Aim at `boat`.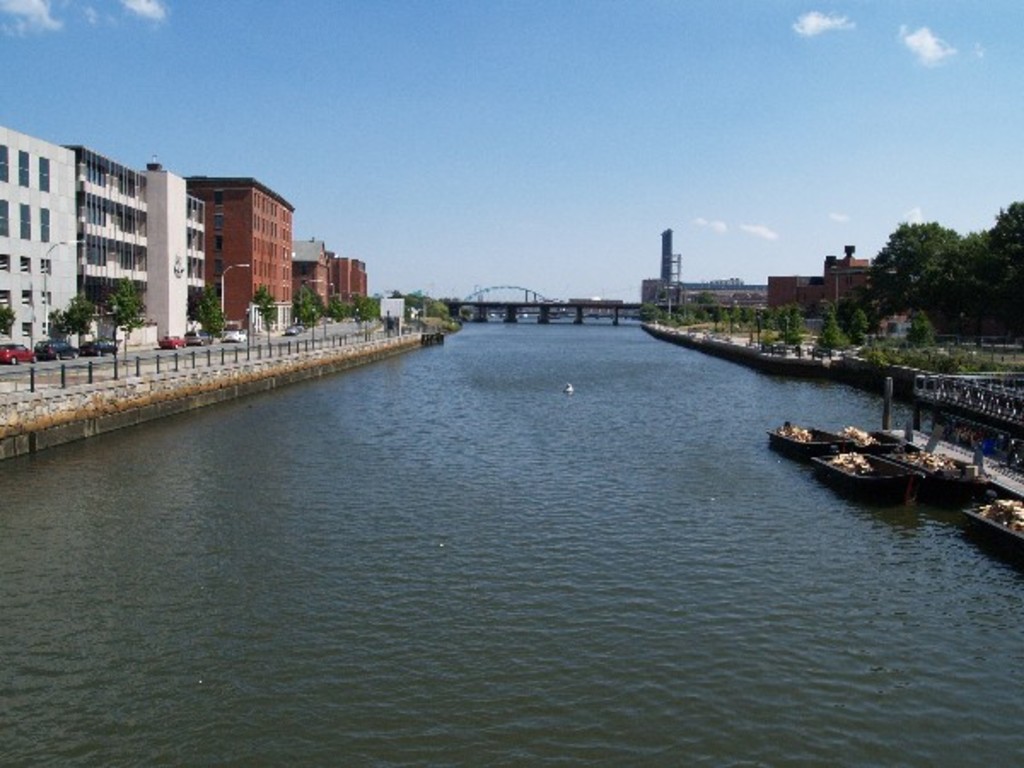
Aimed at Rect(869, 437, 964, 492).
